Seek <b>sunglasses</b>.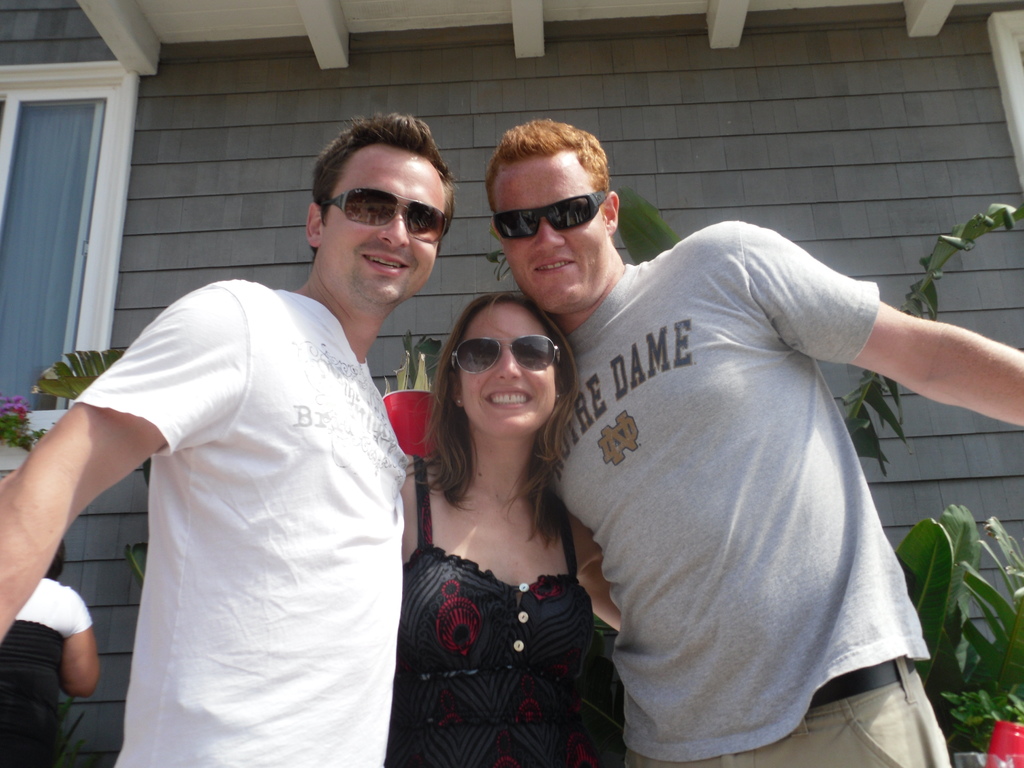
[x1=451, y1=335, x2=561, y2=374].
